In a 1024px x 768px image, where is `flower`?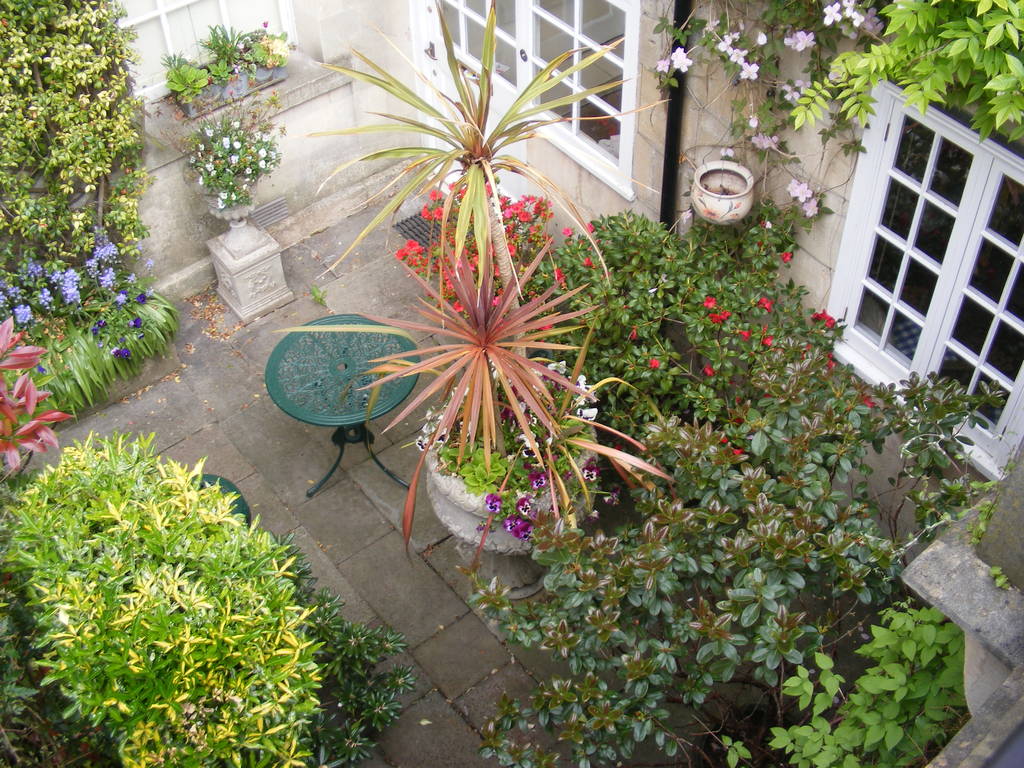
<bbox>513, 520, 536, 540</bbox>.
